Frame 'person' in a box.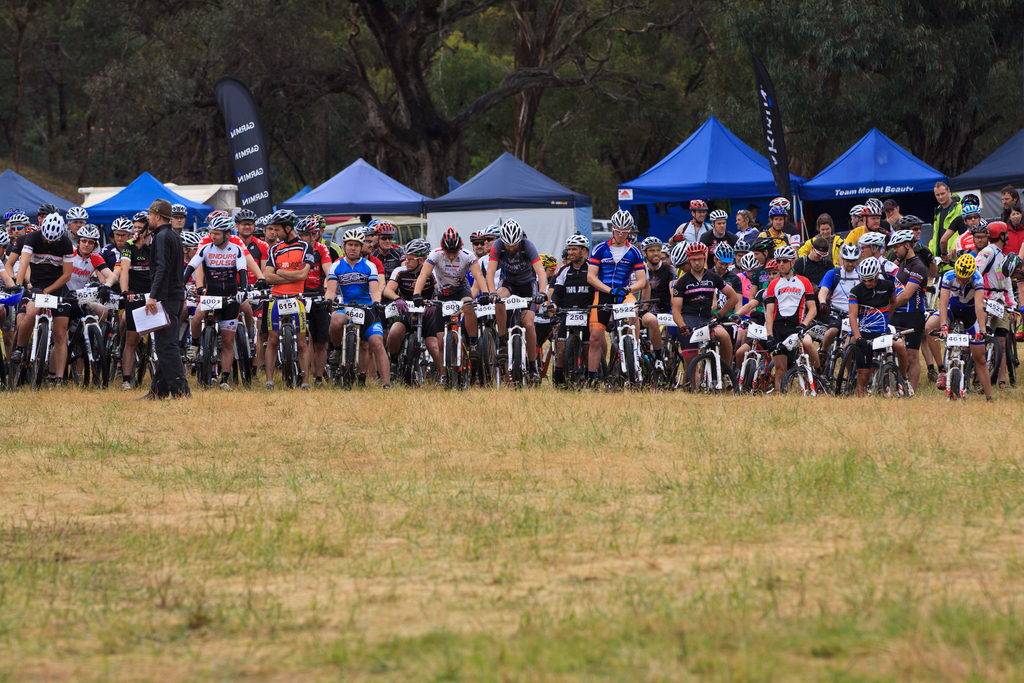
x1=711 y1=209 x2=744 y2=268.
